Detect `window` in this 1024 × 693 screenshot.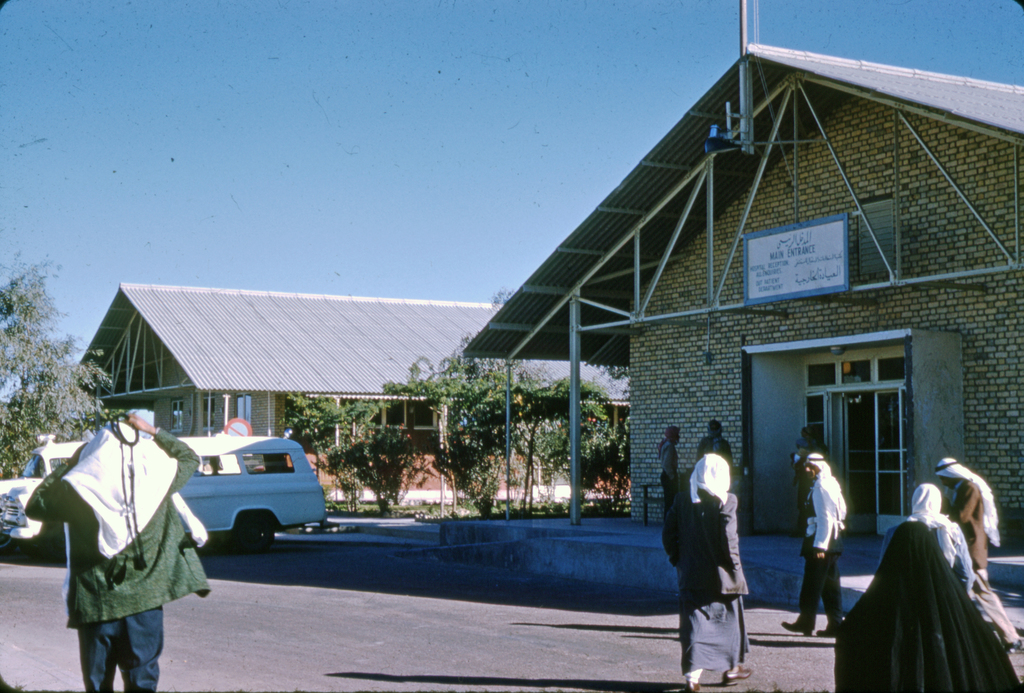
Detection: crop(237, 392, 253, 424).
